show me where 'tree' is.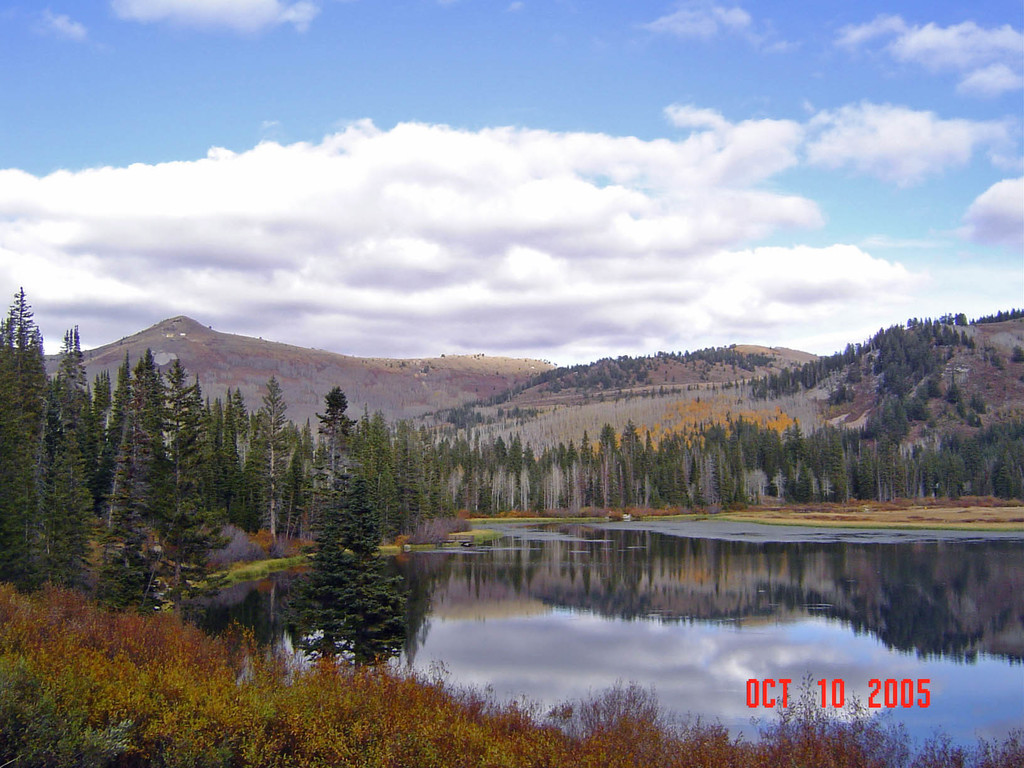
'tree' is at bbox(31, 329, 50, 570).
